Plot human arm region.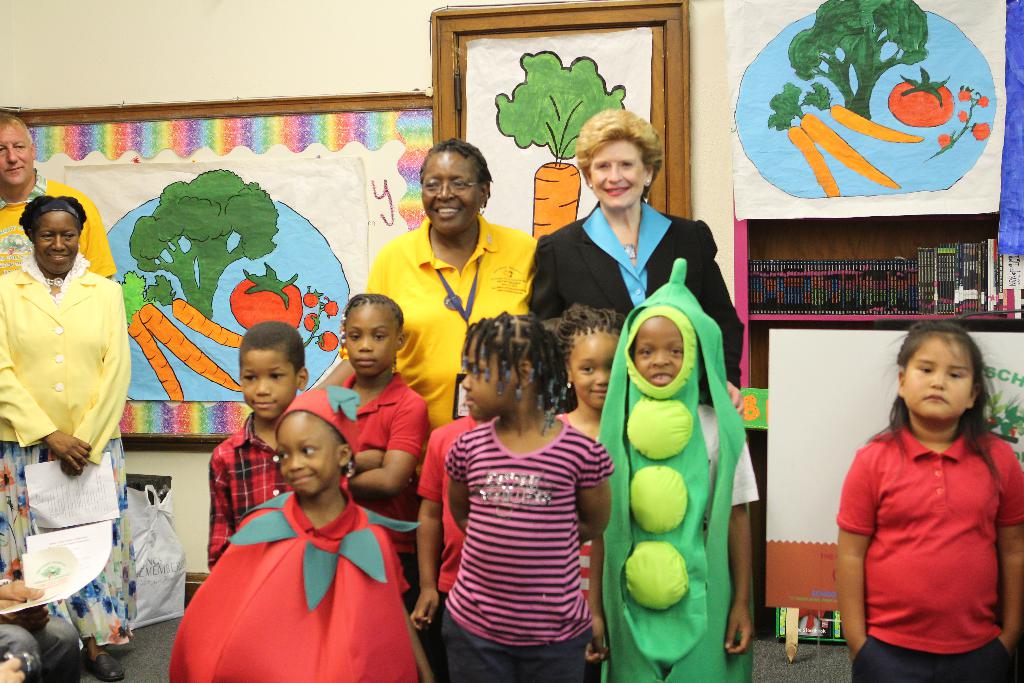
Plotted at region(355, 445, 385, 472).
